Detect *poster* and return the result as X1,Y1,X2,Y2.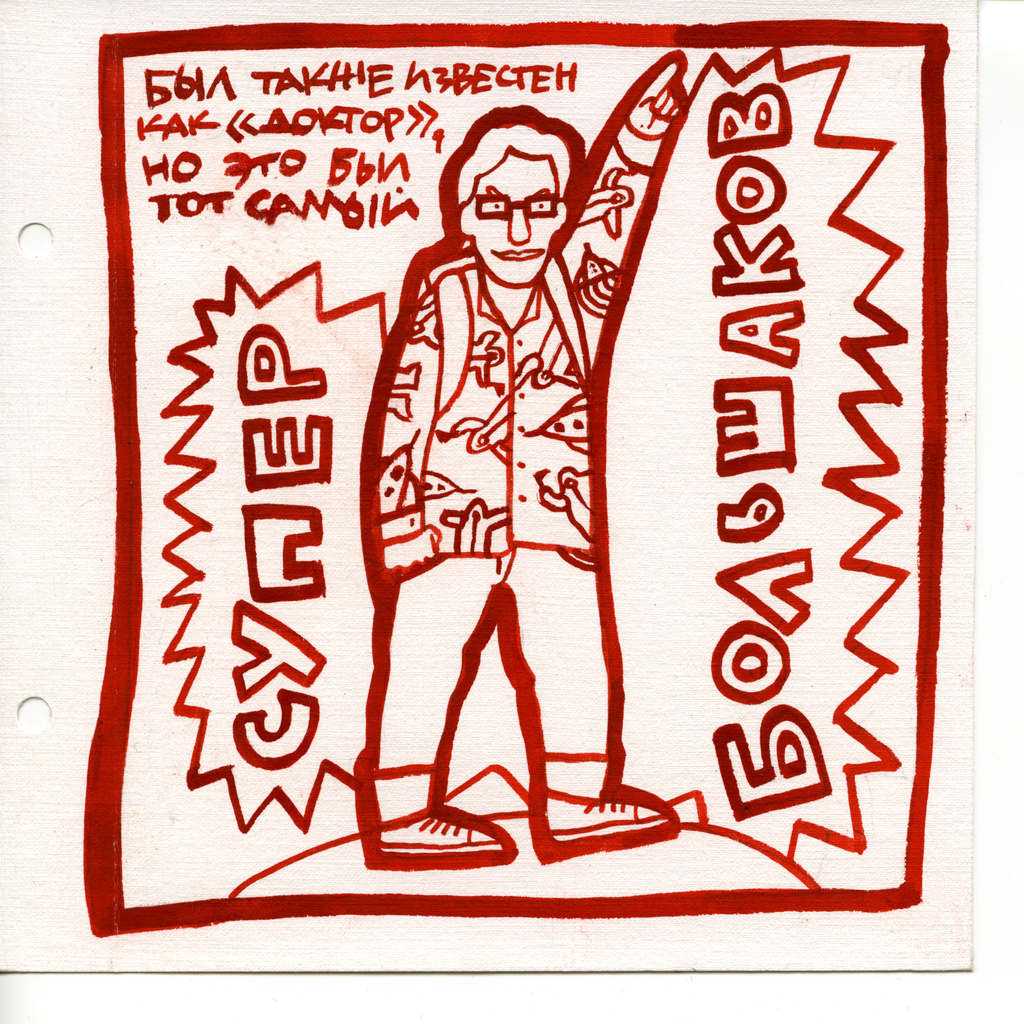
84,16,943,938.
